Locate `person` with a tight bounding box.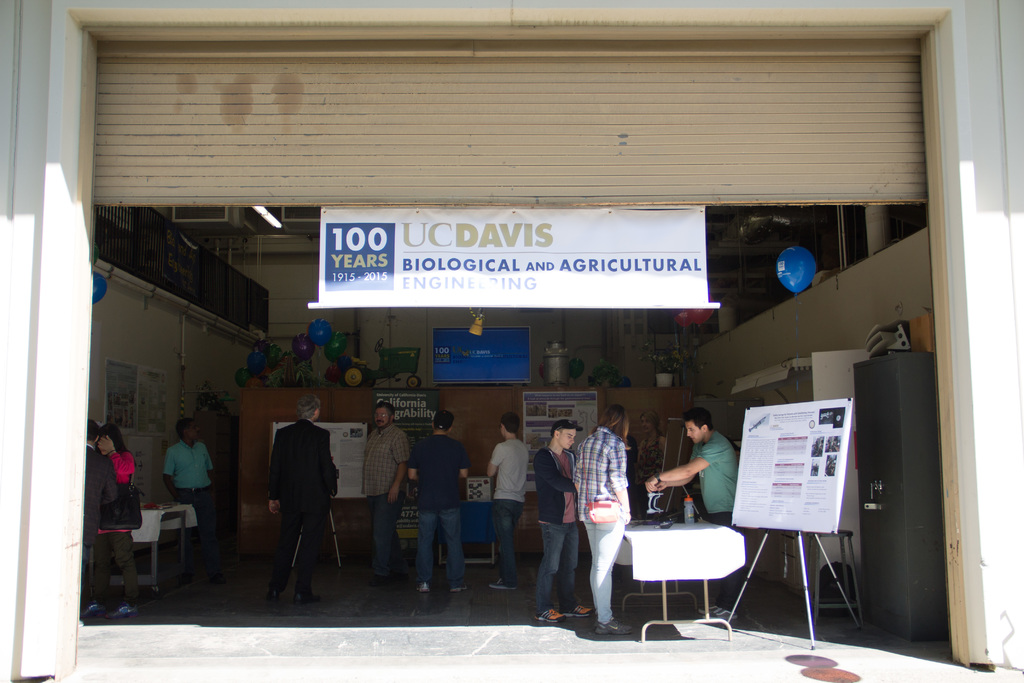
x1=362, y1=402, x2=413, y2=588.
